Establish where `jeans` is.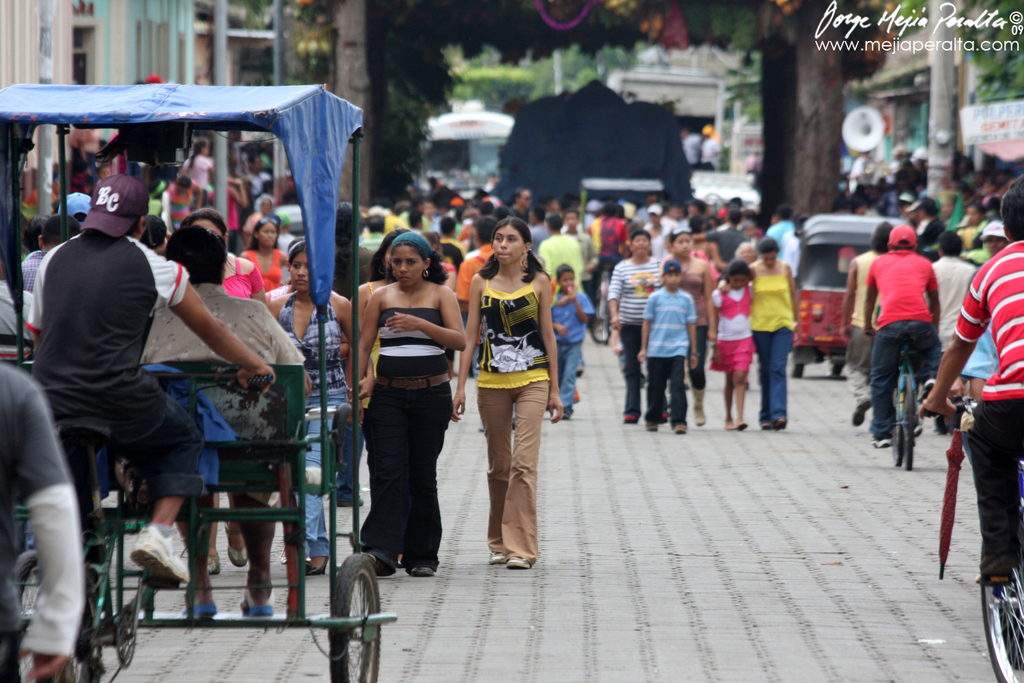
Established at l=556, t=341, r=583, b=412.
